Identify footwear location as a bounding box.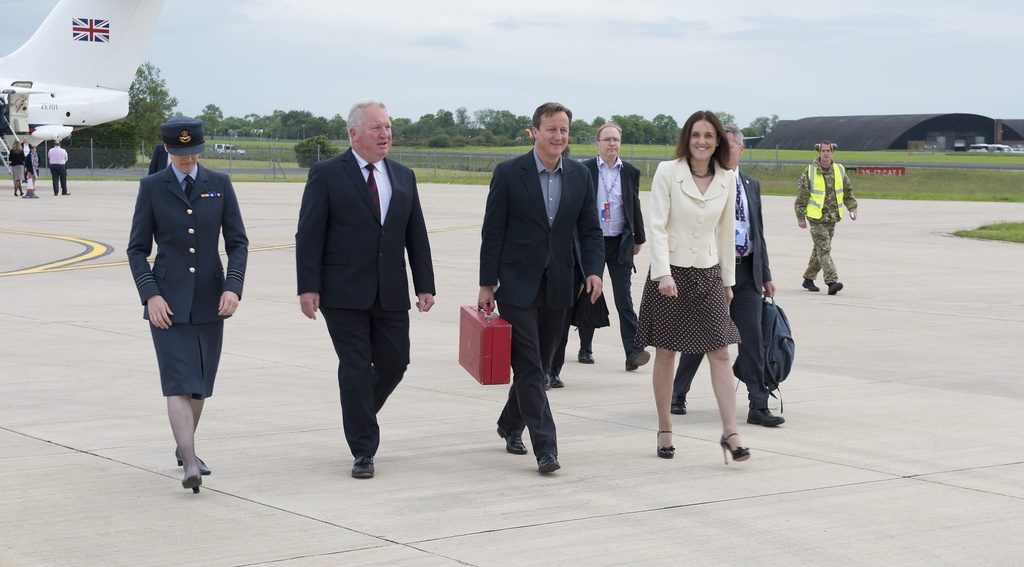
[748,404,783,424].
